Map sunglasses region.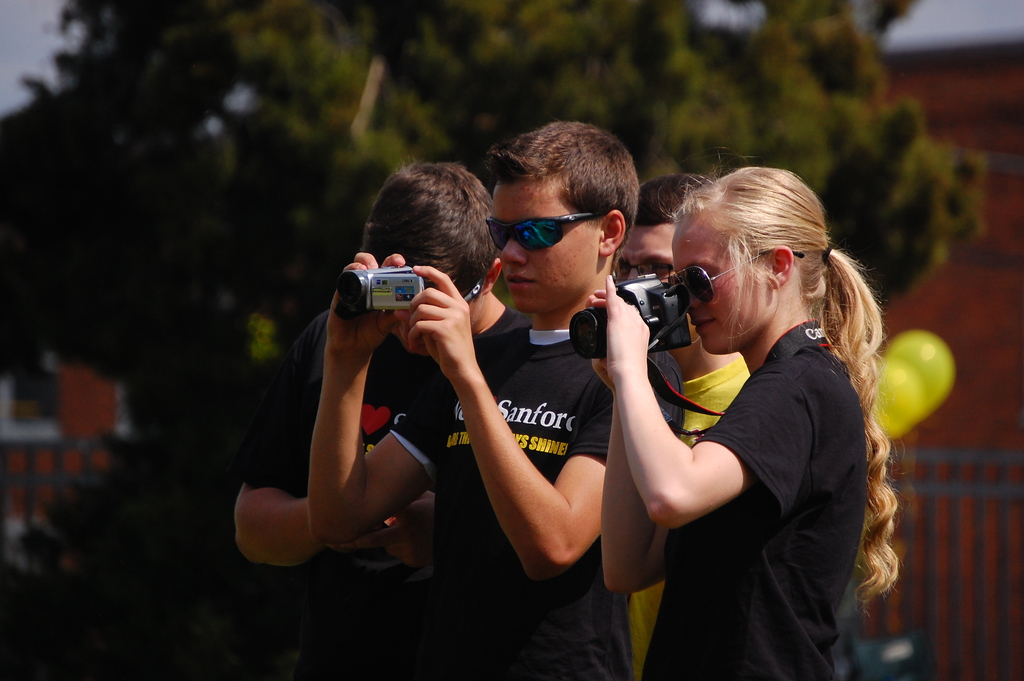
Mapped to (670,254,804,304).
